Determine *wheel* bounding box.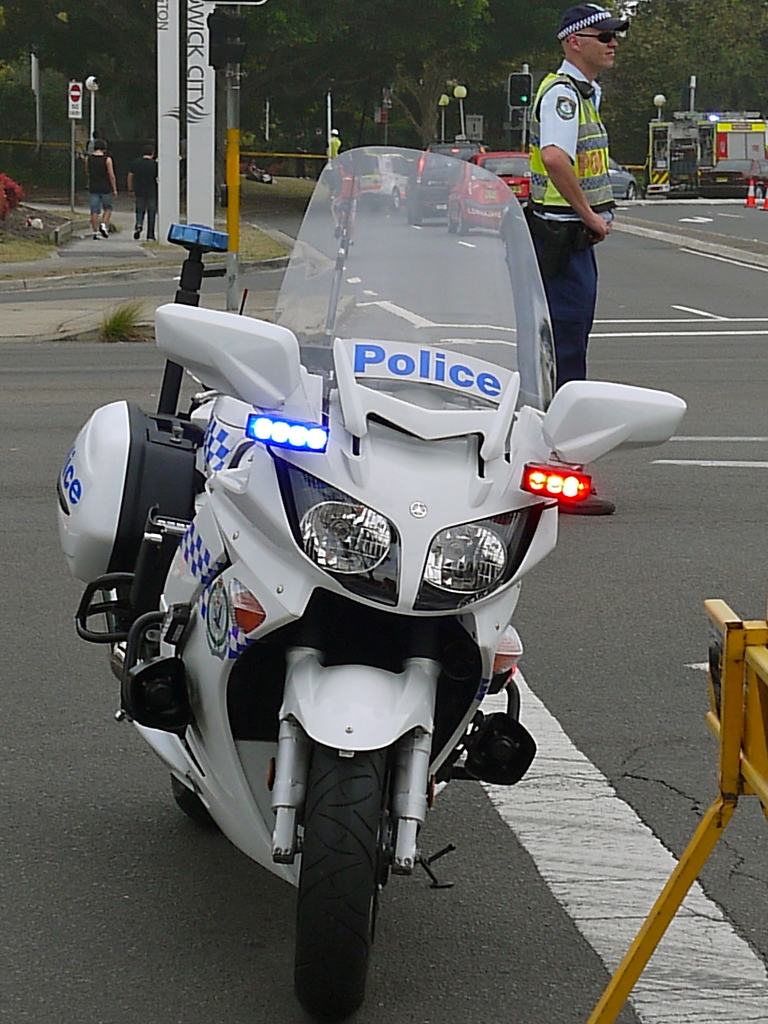
Determined: select_region(444, 218, 462, 237).
